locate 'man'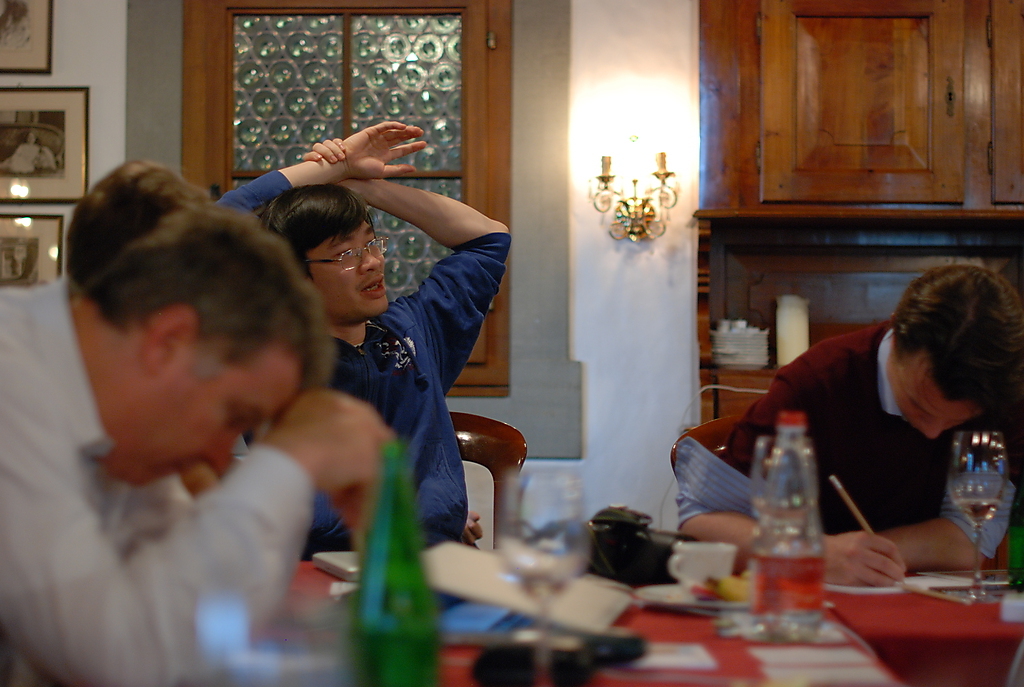
<box>0,197,400,686</box>
